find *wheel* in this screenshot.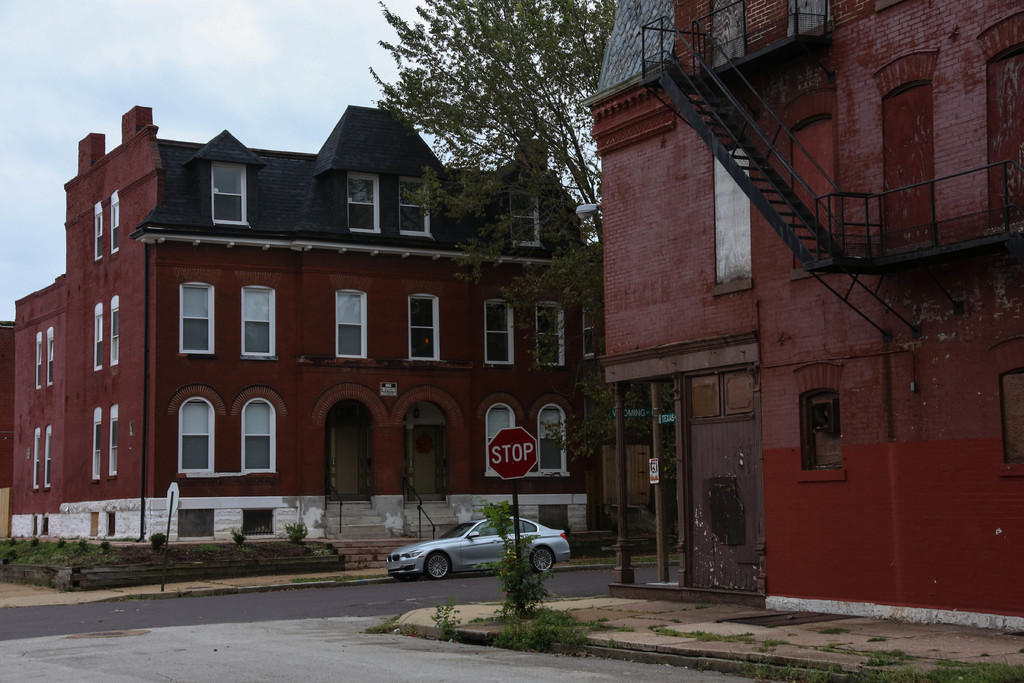
The bounding box for *wheel* is {"x1": 421, "y1": 555, "x2": 451, "y2": 580}.
